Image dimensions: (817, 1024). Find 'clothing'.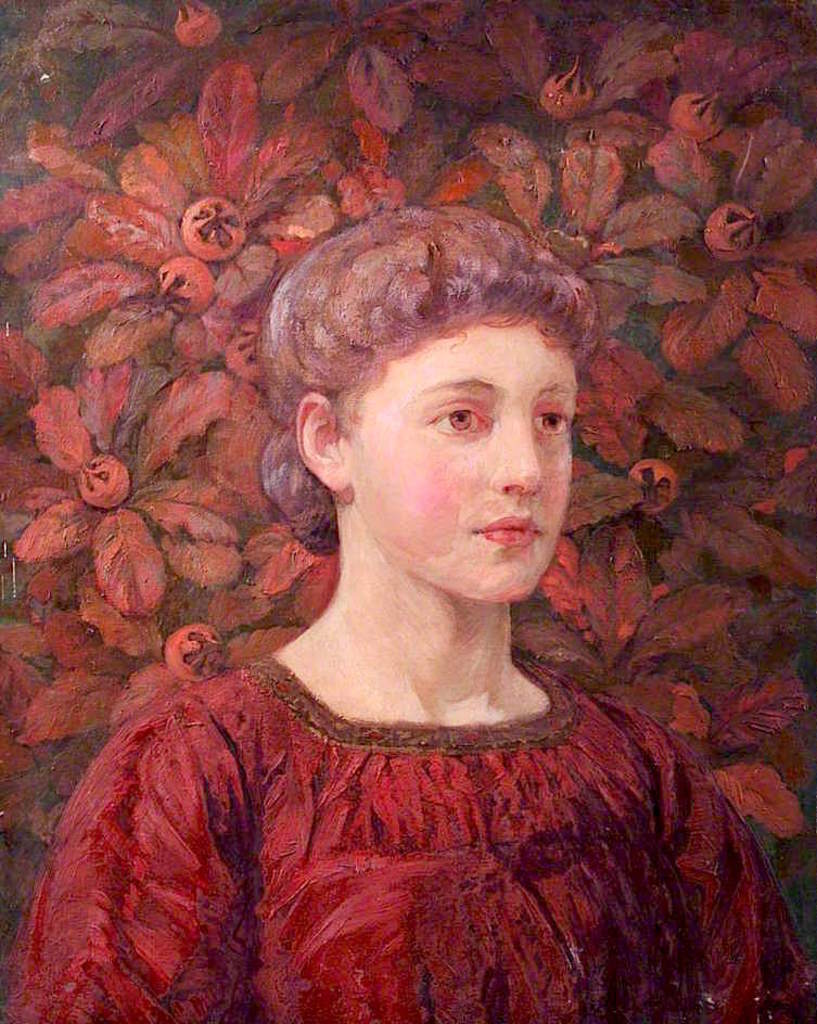
box(28, 607, 783, 1004).
